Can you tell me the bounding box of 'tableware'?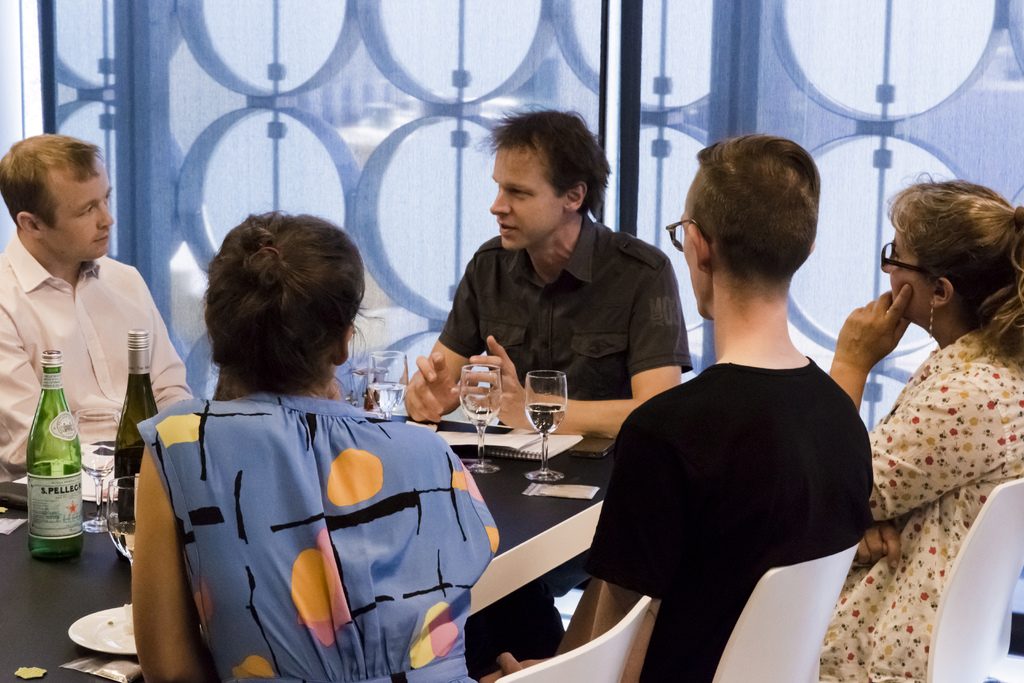
select_region(71, 407, 122, 536).
